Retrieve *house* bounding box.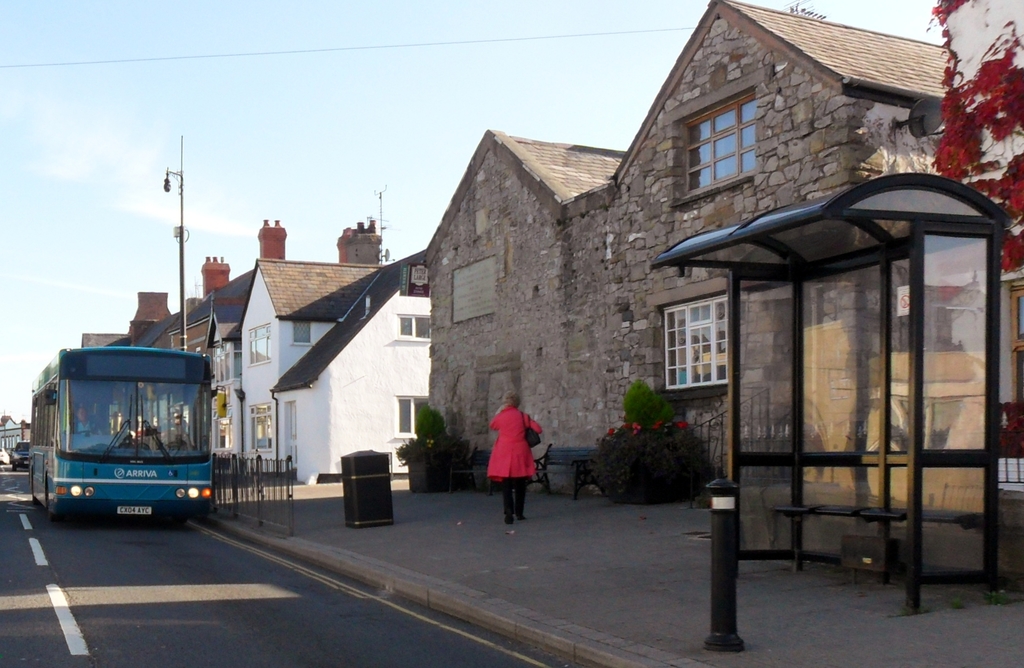
Bounding box: detection(271, 247, 433, 482).
